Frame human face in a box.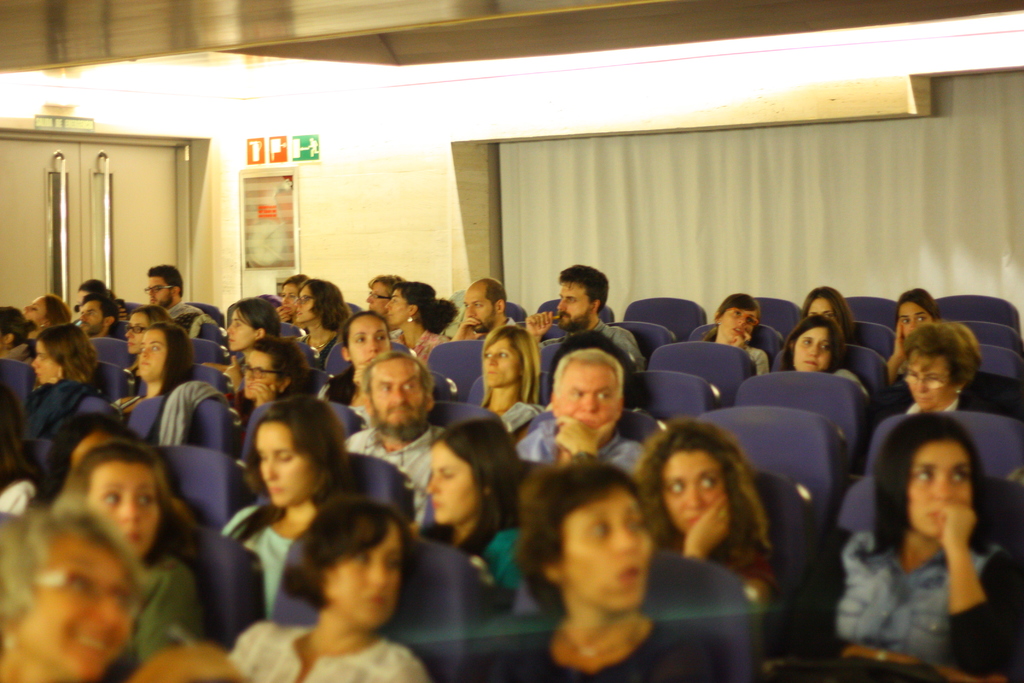
(x1=371, y1=358, x2=428, y2=429).
